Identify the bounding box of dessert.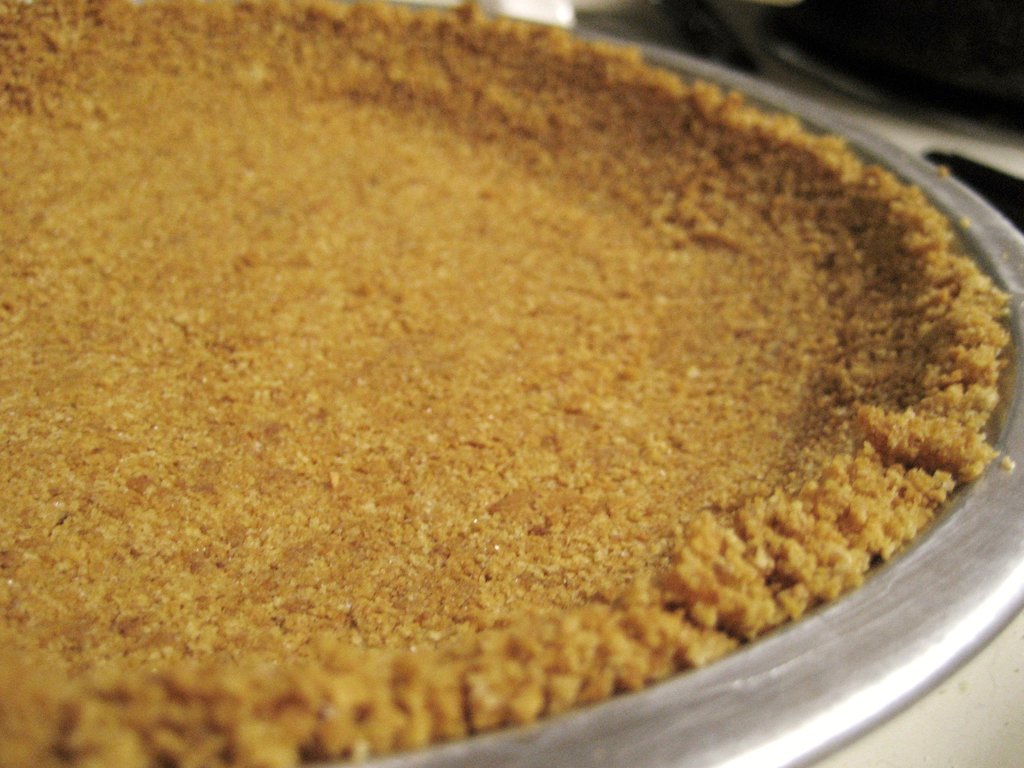
x1=0 y1=0 x2=1012 y2=767.
